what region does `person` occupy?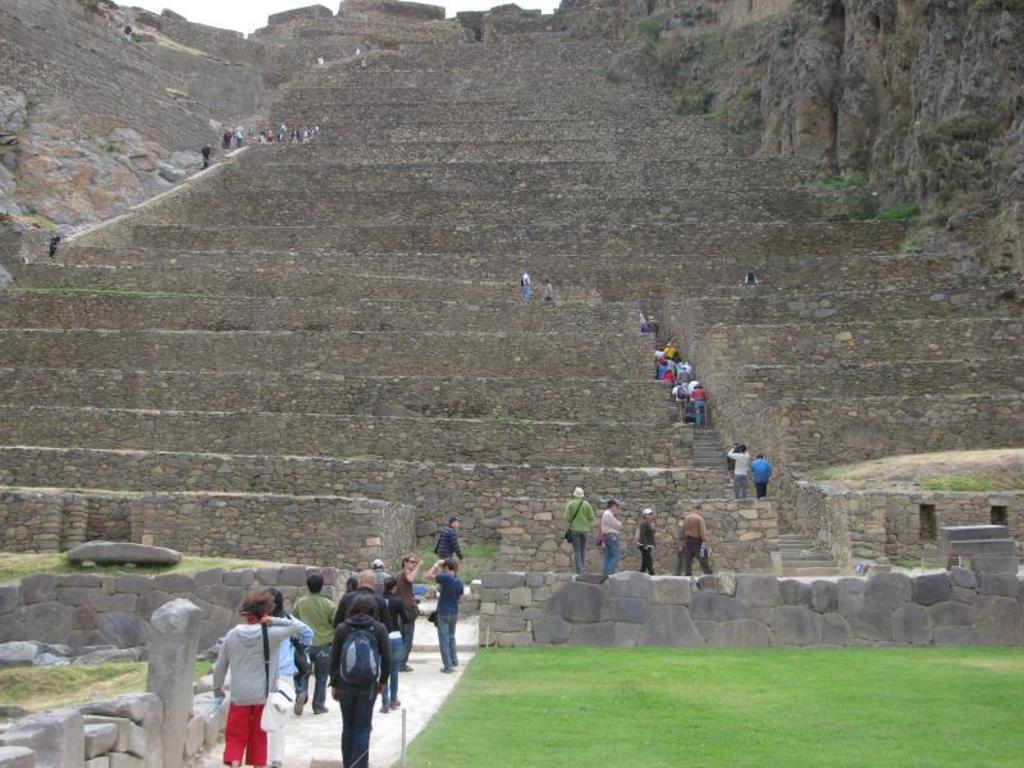
{"left": 206, "top": 593, "right": 300, "bottom": 767}.
